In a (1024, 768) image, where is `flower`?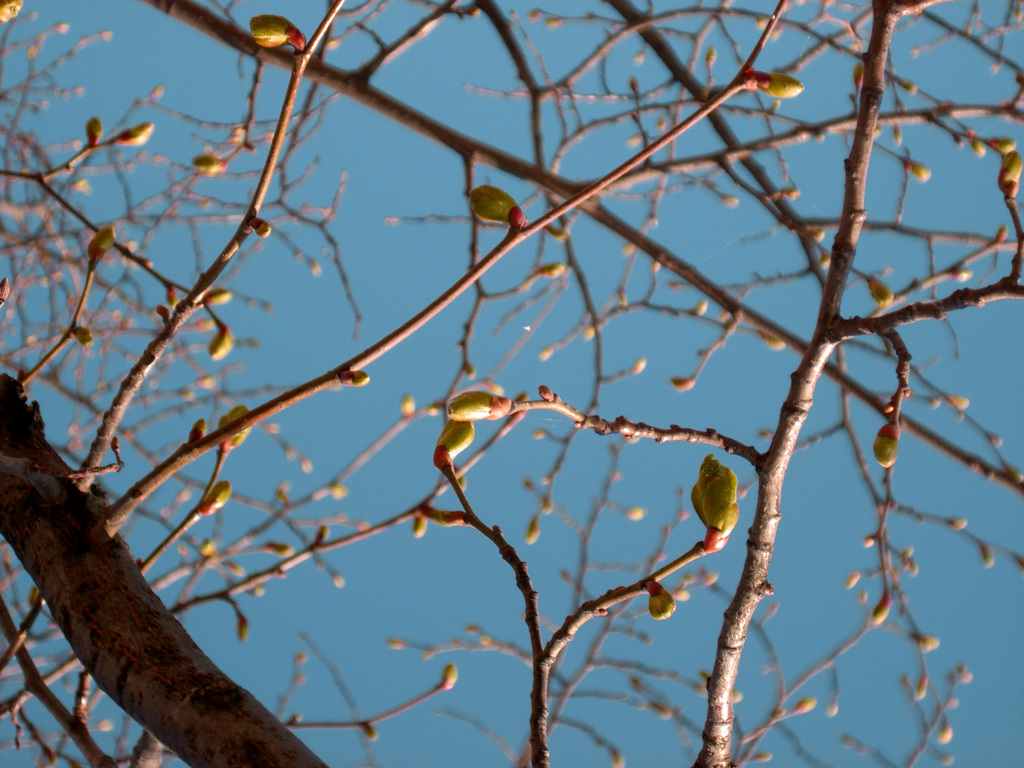
box(909, 560, 915, 575).
